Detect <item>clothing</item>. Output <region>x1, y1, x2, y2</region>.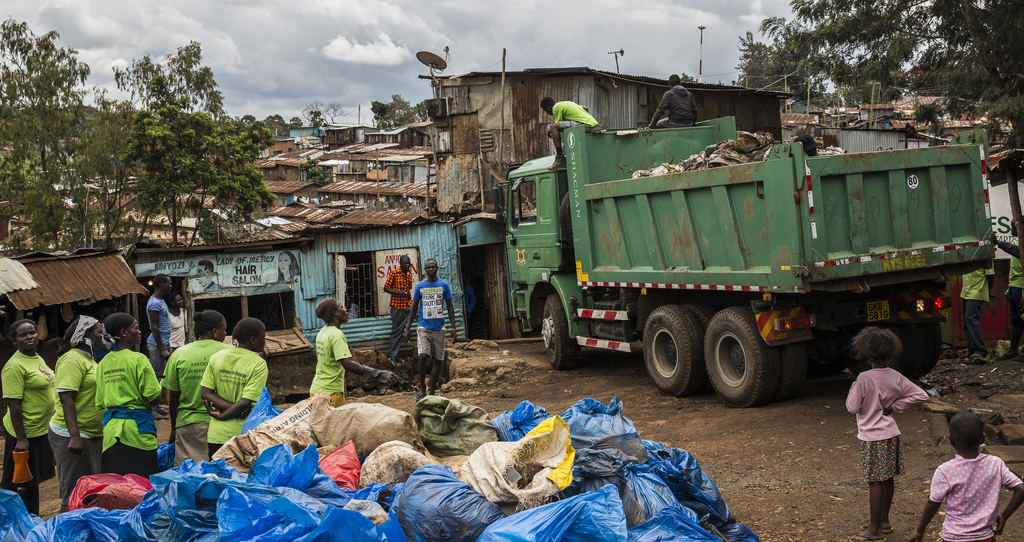
<region>147, 296, 166, 365</region>.
